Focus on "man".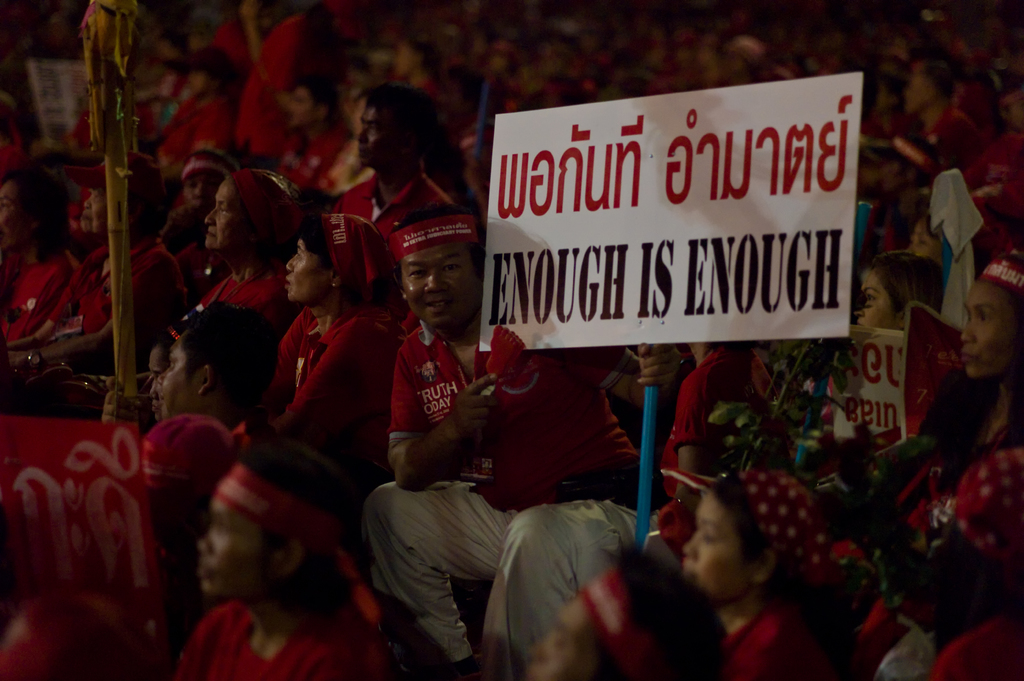
Focused at <region>364, 209, 679, 680</region>.
